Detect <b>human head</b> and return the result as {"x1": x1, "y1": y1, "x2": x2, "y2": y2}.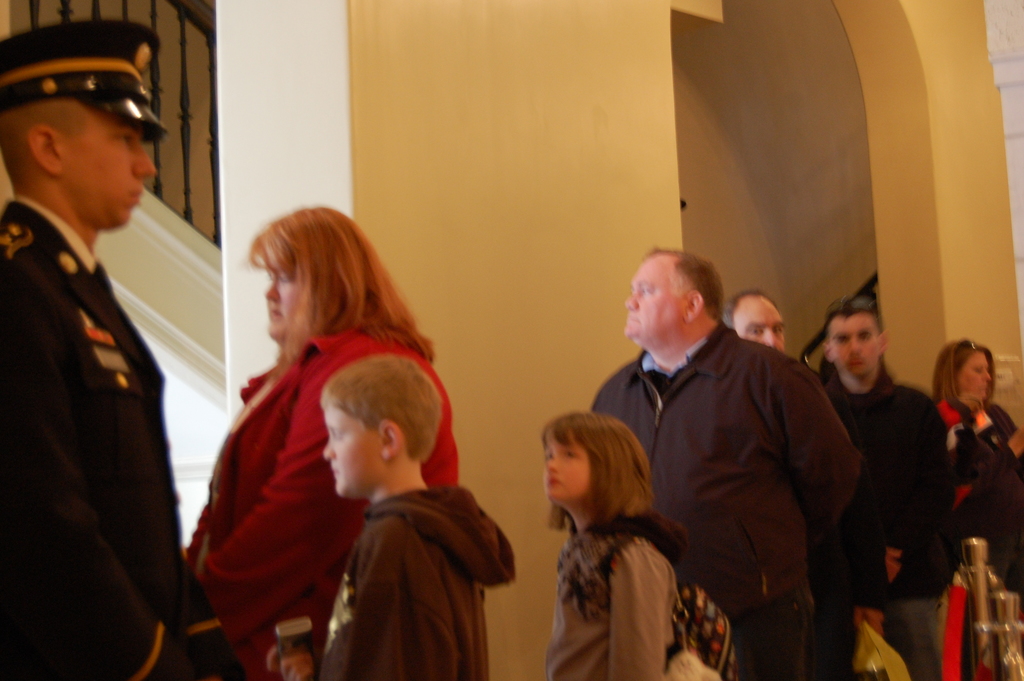
{"x1": 724, "y1": 288, "x2": 787, "y2": 349}.
